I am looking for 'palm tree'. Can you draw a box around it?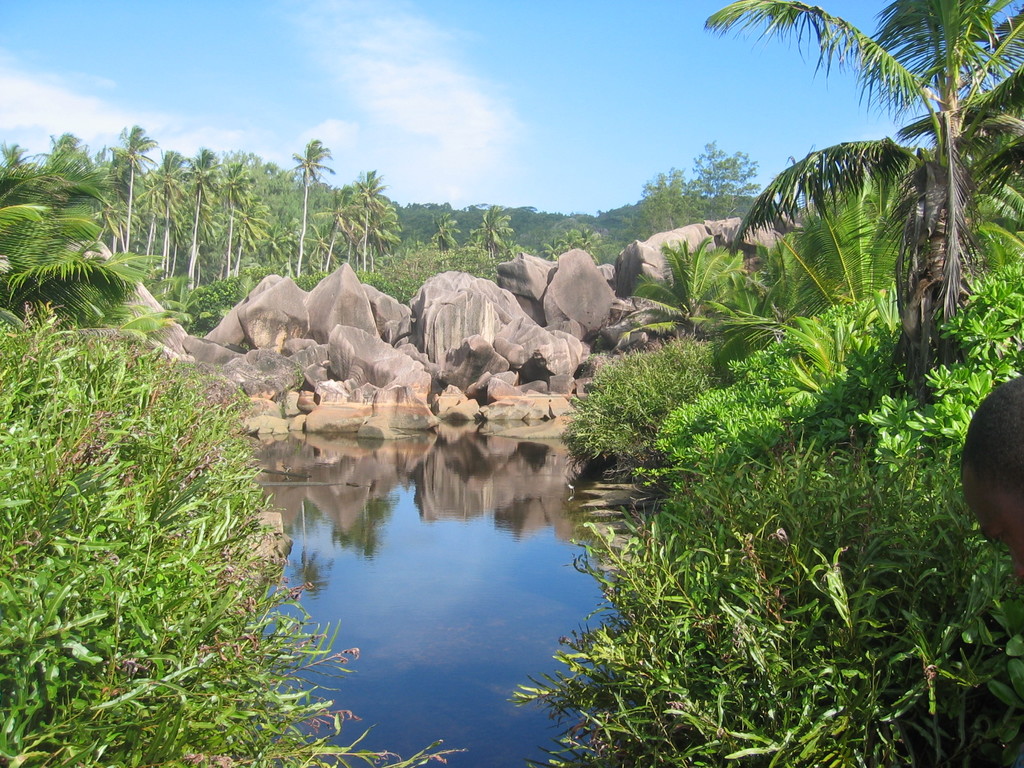
Sure, the bounding box is box(696, 0, 1023, 376).
